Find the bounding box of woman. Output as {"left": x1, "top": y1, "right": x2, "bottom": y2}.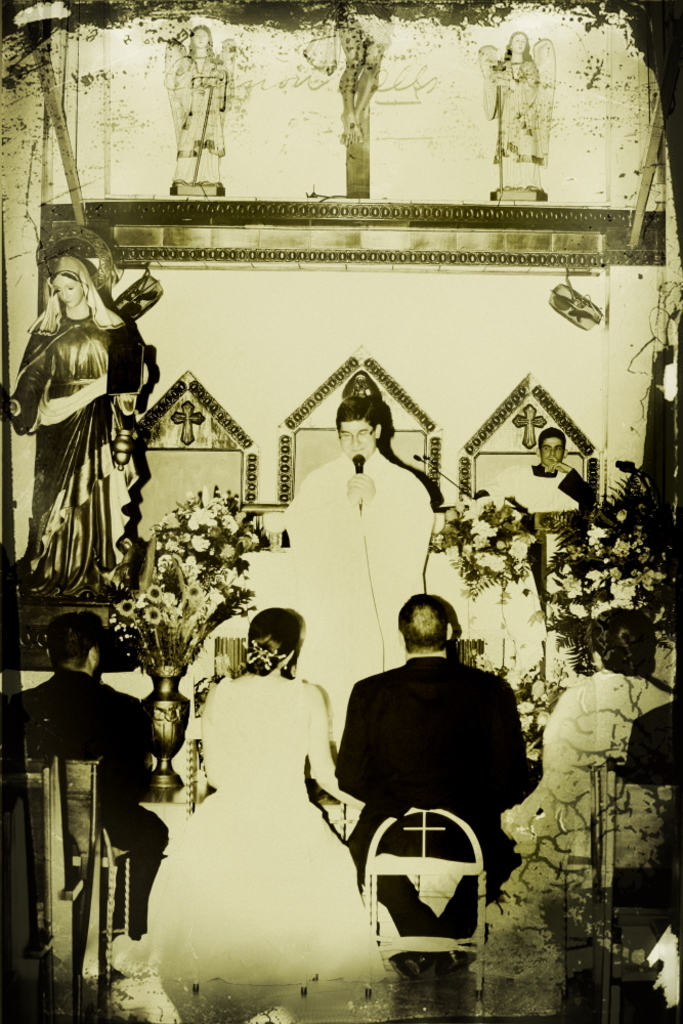
{"left": 0, "top": 253, "right": 123, "bottom": 604}.
